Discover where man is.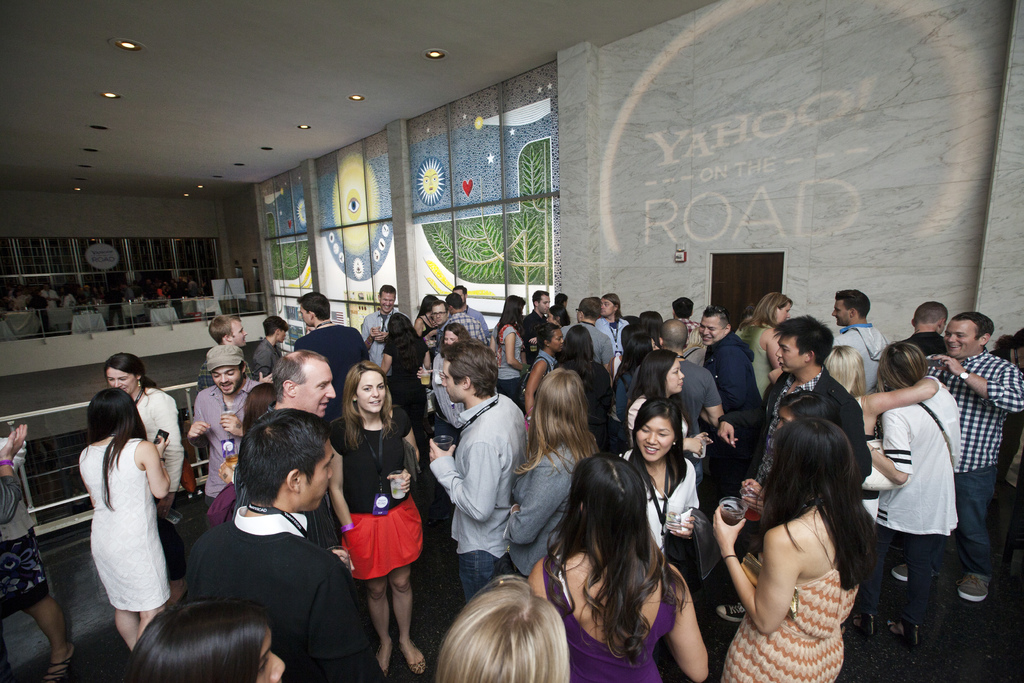
Discovered at <box>167,422,362,677</box>.
